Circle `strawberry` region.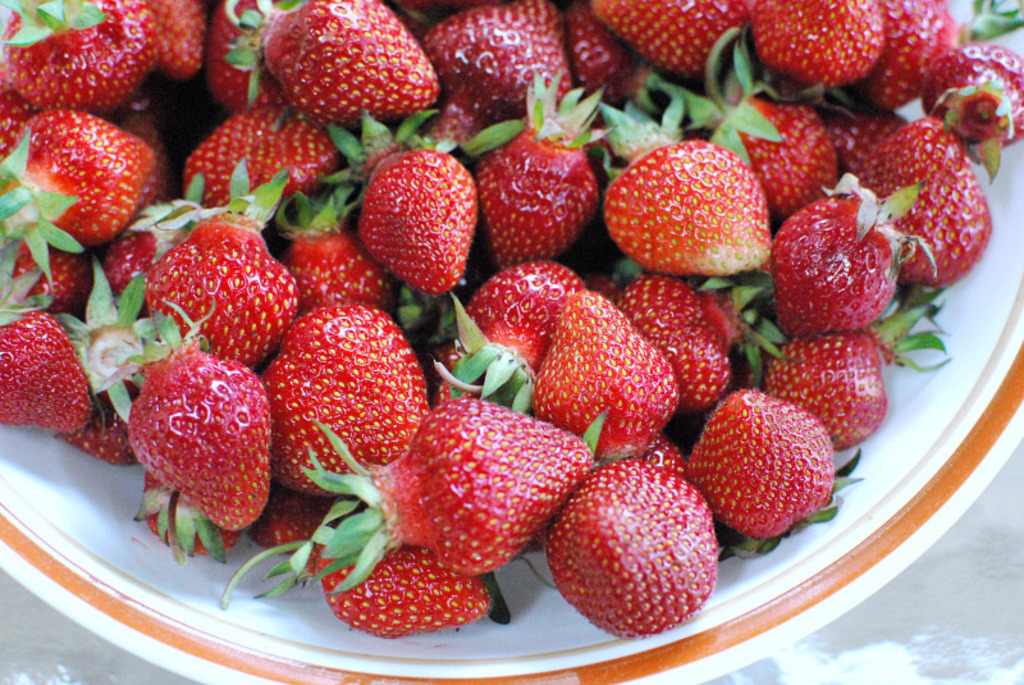
Region: region(914, 45, 1023, 182).
